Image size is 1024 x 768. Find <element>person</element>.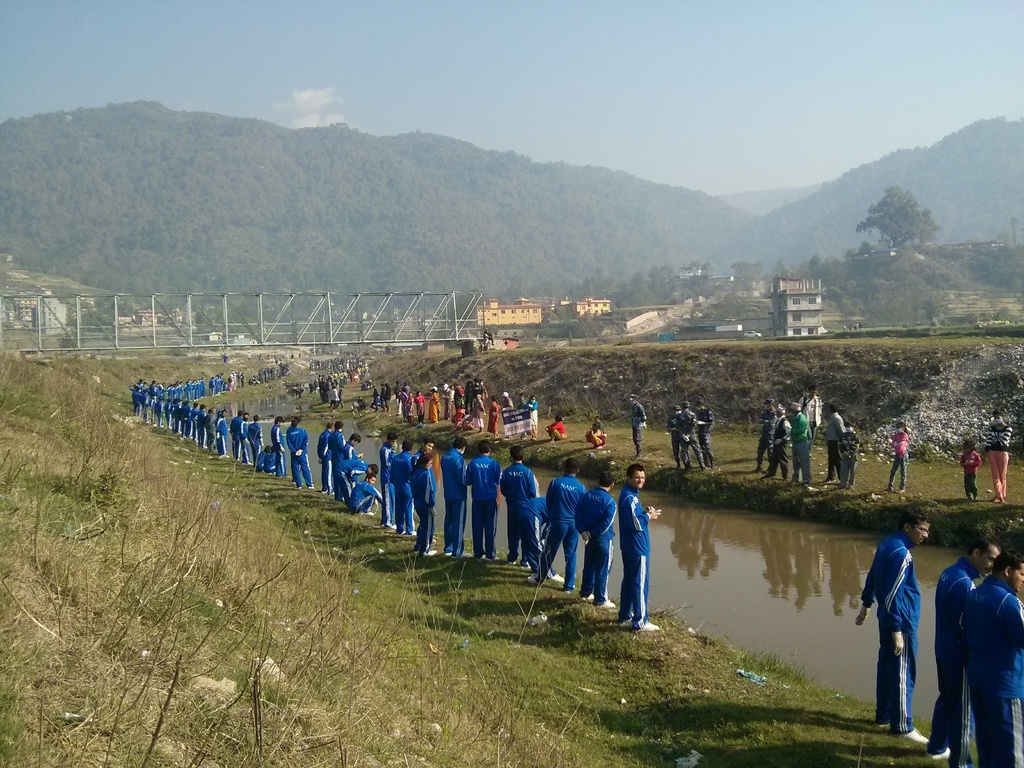
bbox=[436, 445, 465, 563].
